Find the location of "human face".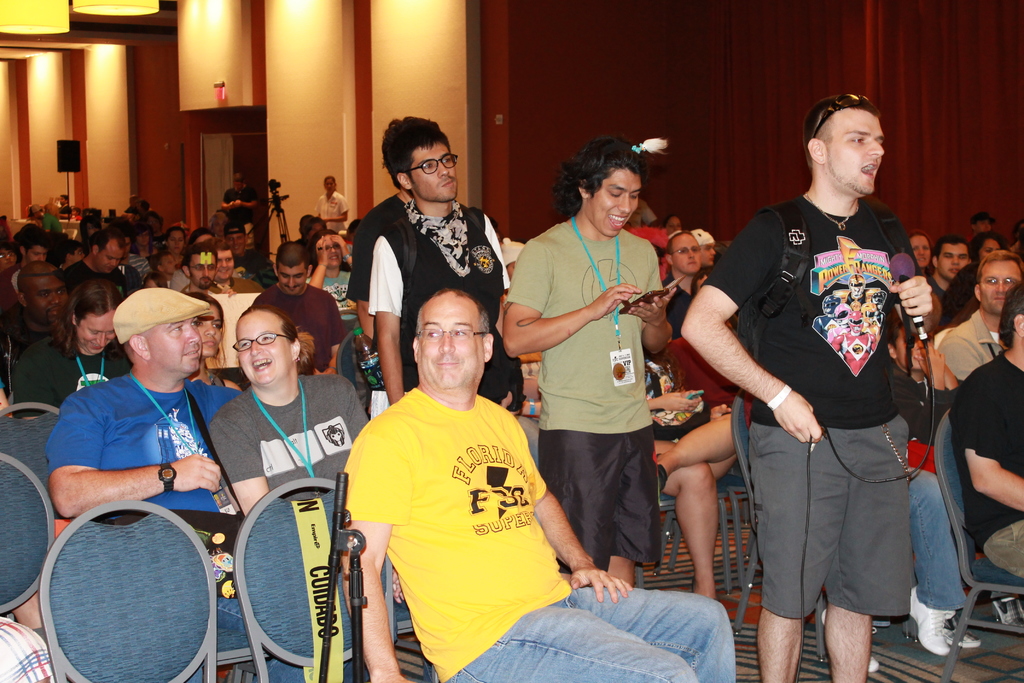
Location: rect(0, 247, 17, 268).
